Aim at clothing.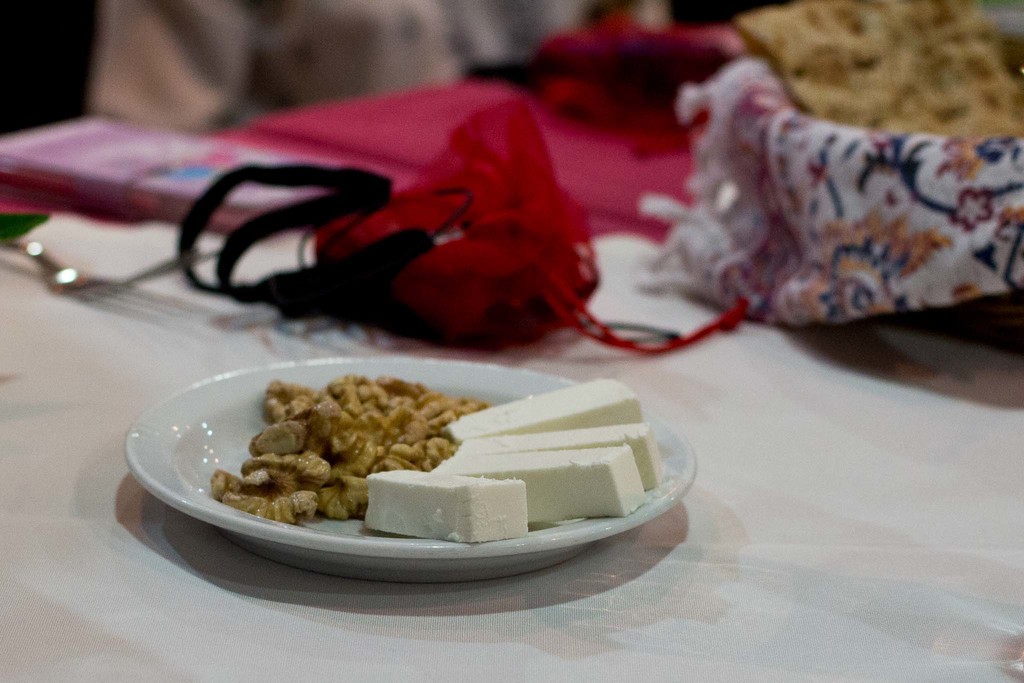
Aimed at bbox=[79, 0, 518, 128].
